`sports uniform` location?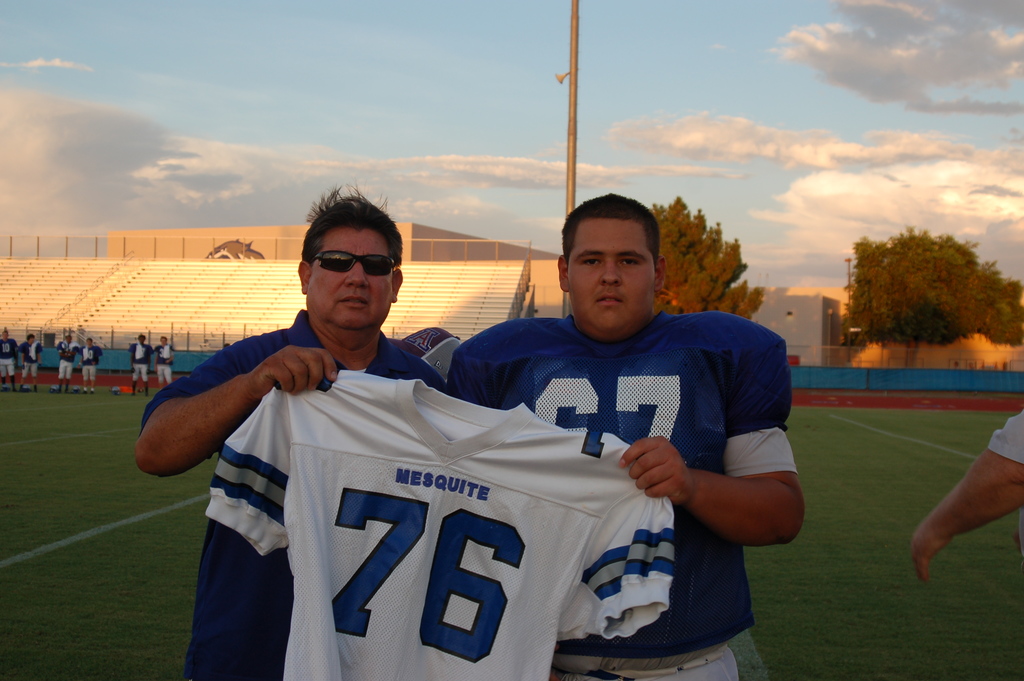
bbox(16, 337, 38, 376)
